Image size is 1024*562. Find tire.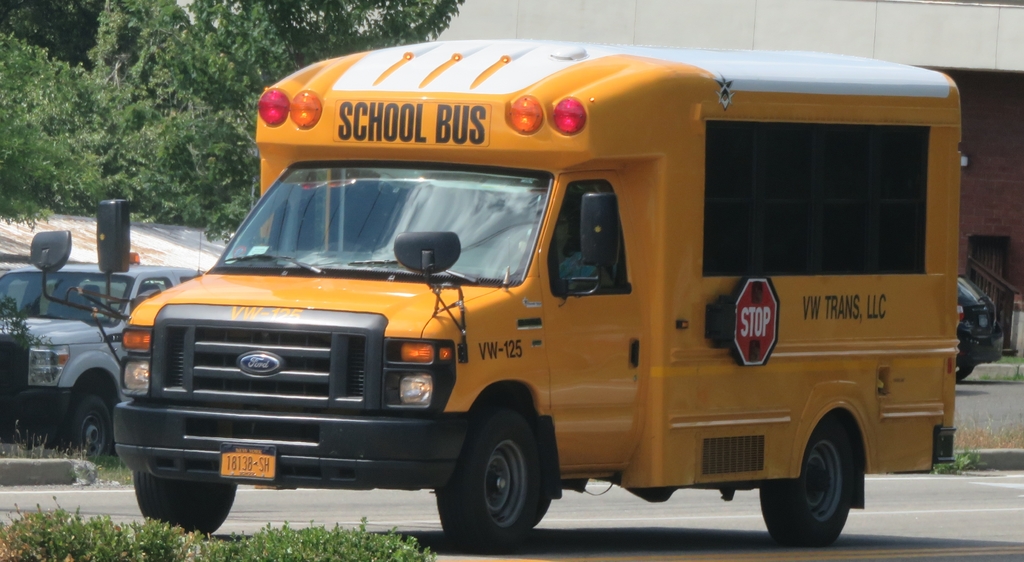
[left=133, top=457, right=237, bottom=536].
